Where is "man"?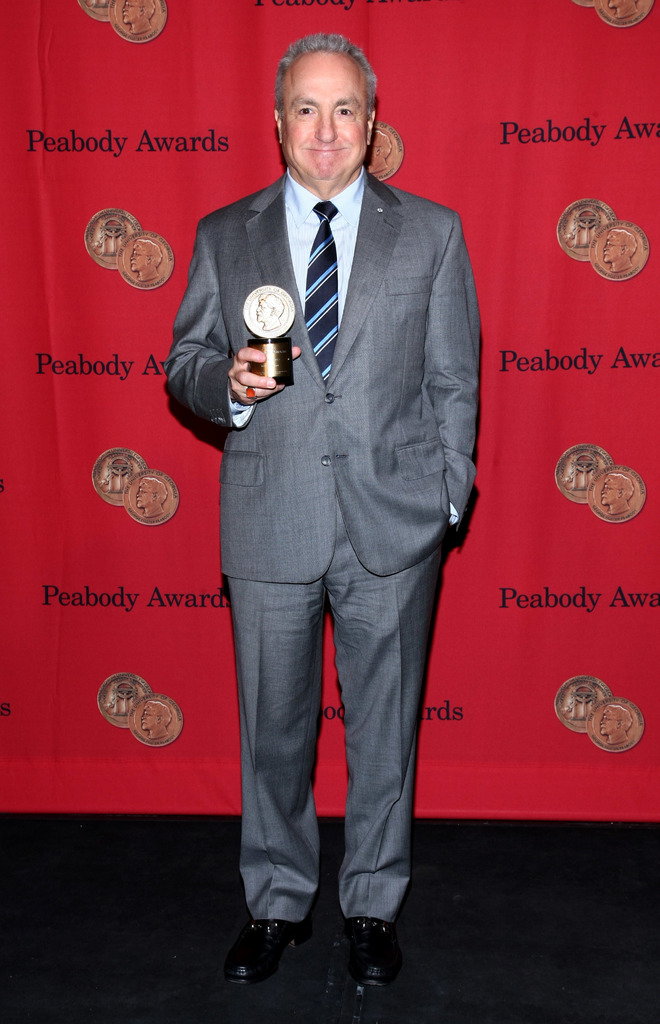
BBox(120, 0, 156, 40).
